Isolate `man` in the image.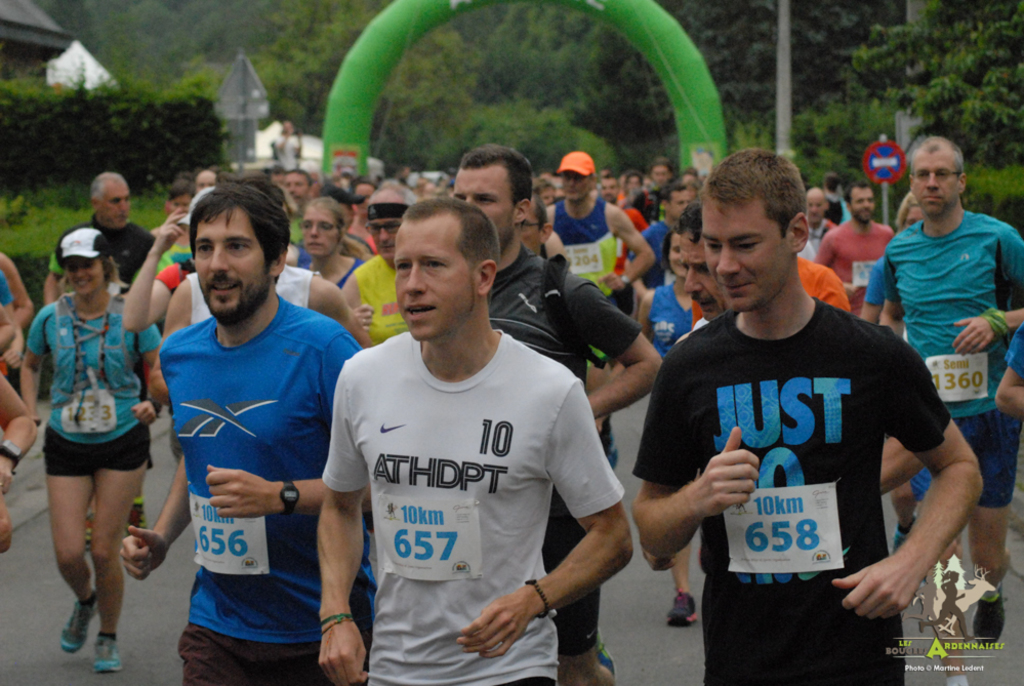
Isolated region: {"x1": 631, "y1": 140, "x2": 977, "y2": 685}.
